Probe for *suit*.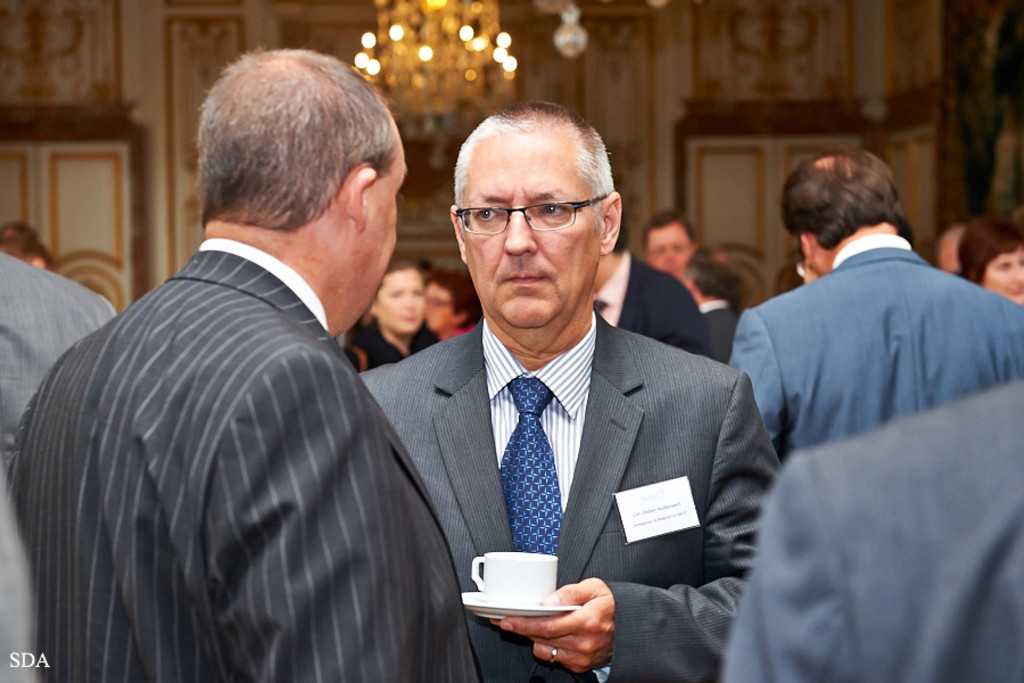
Probe result: pyautogui.locateOnScreen(0, 245, 119, 680).
